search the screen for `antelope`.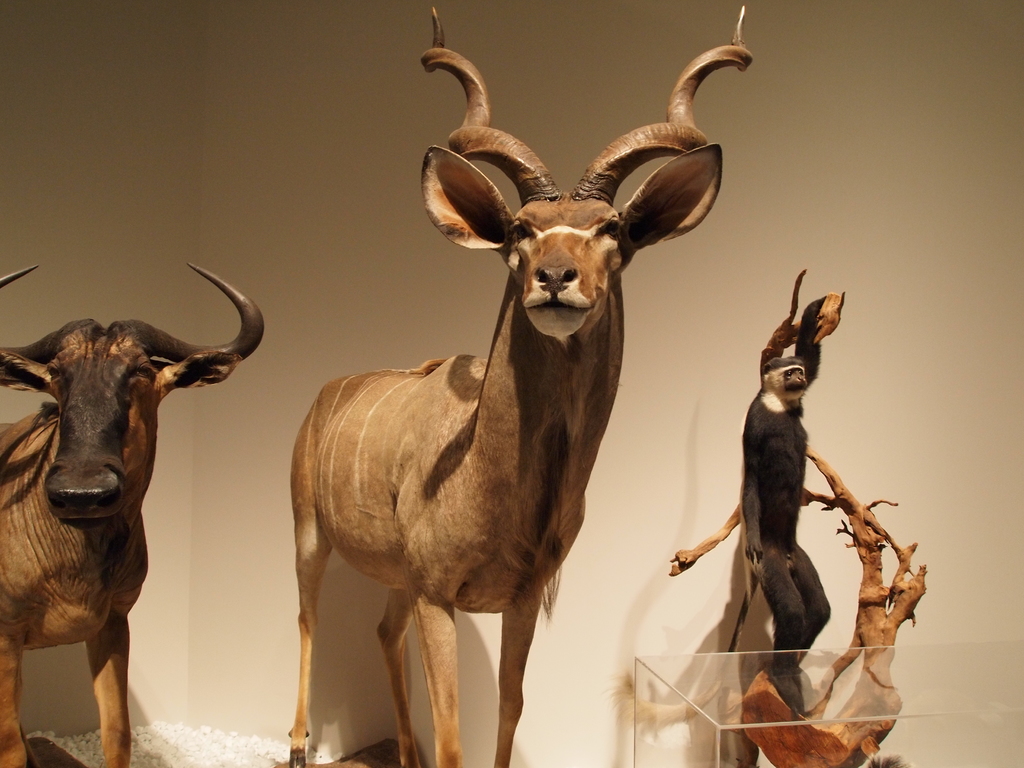
Found at crop(291, 2, 753, 767).
